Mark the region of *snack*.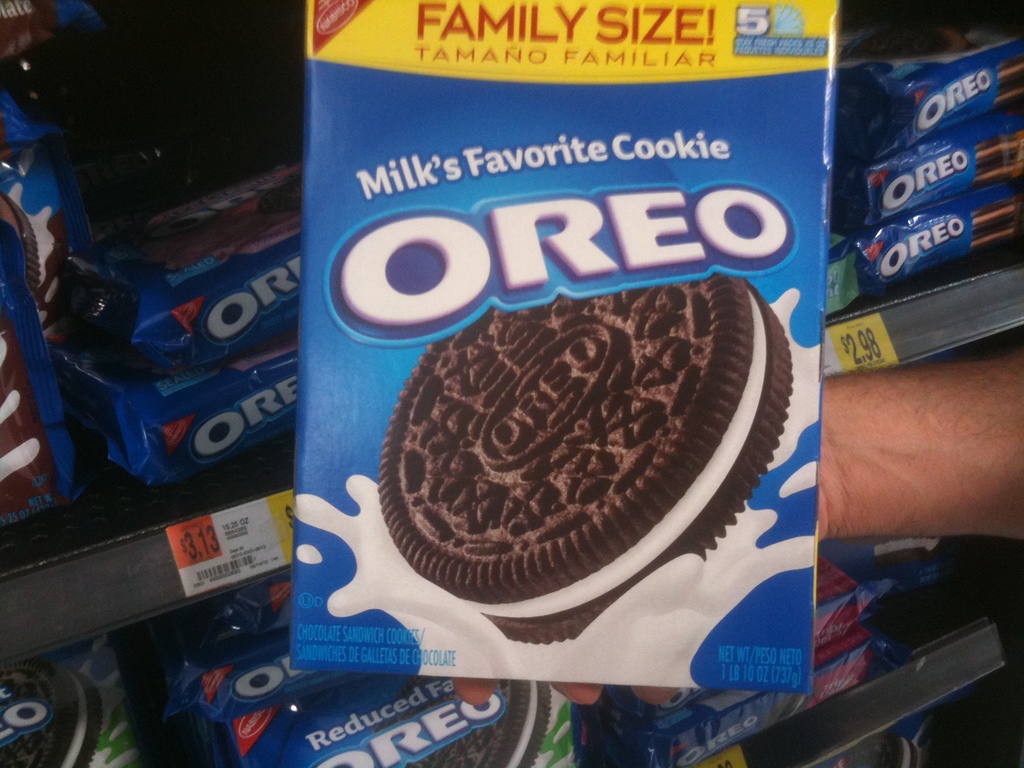
Region: bbox(376, 677, 551, 767).
